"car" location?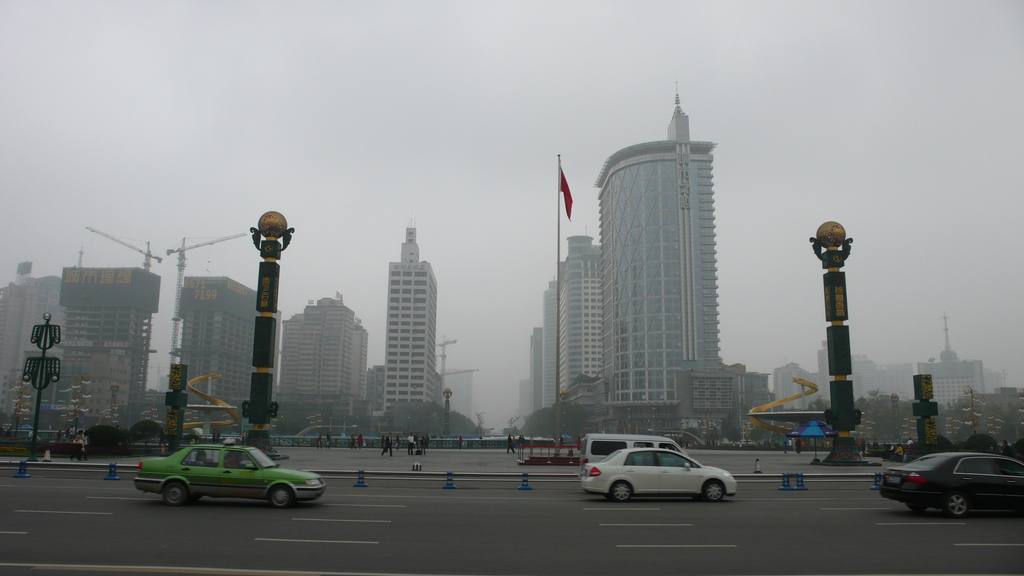
select_region(881, 445, 1023, 516)
